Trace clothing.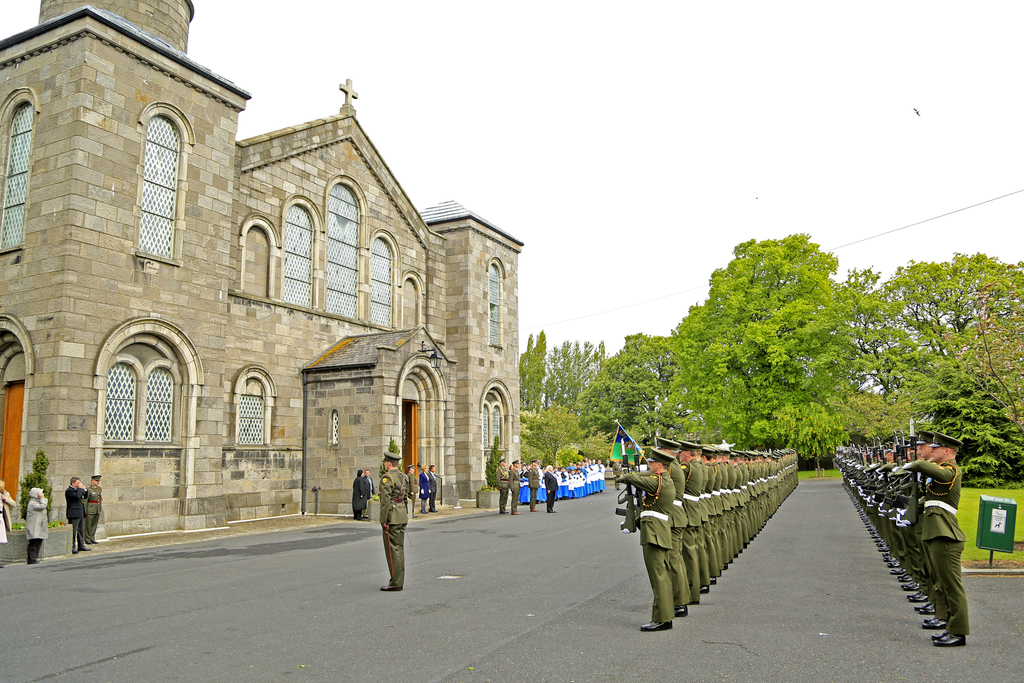
Traced to [661,466,695,607].
